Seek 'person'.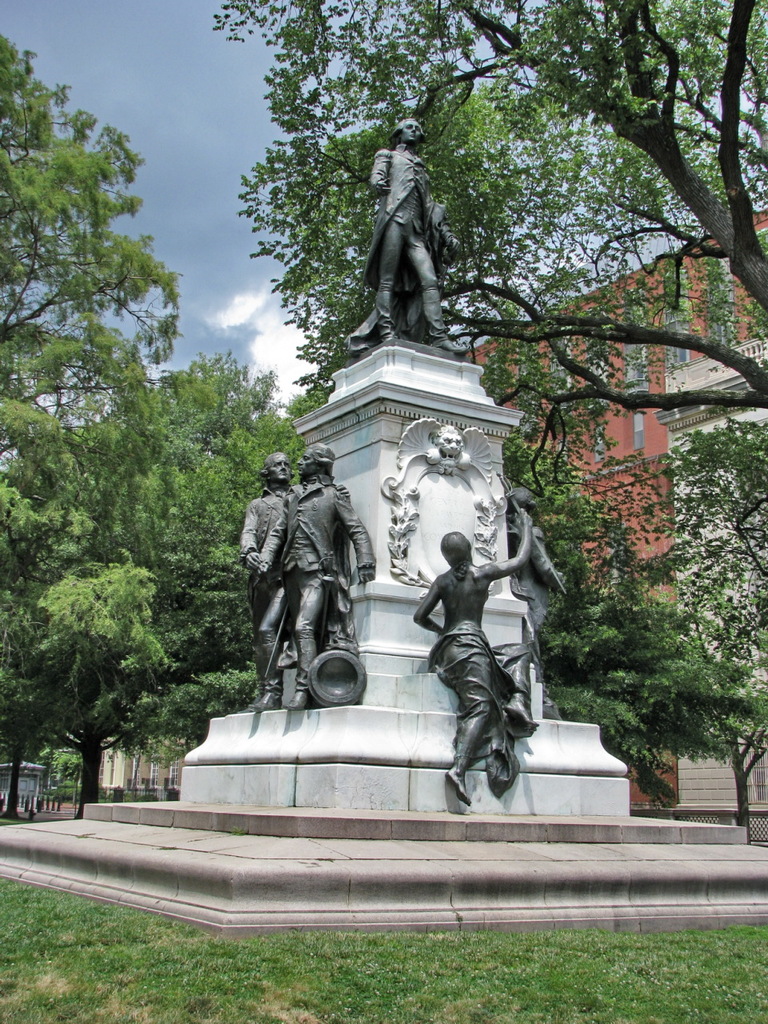
[255,418,372,723].
